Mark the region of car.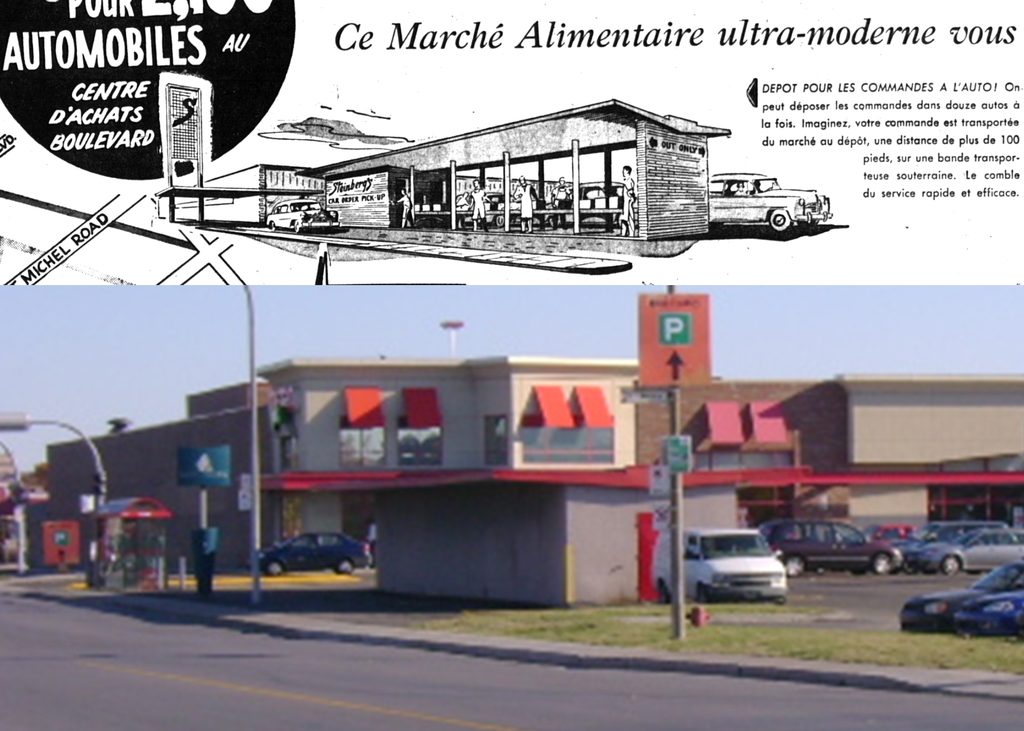
Region: 758:509:902:581.
